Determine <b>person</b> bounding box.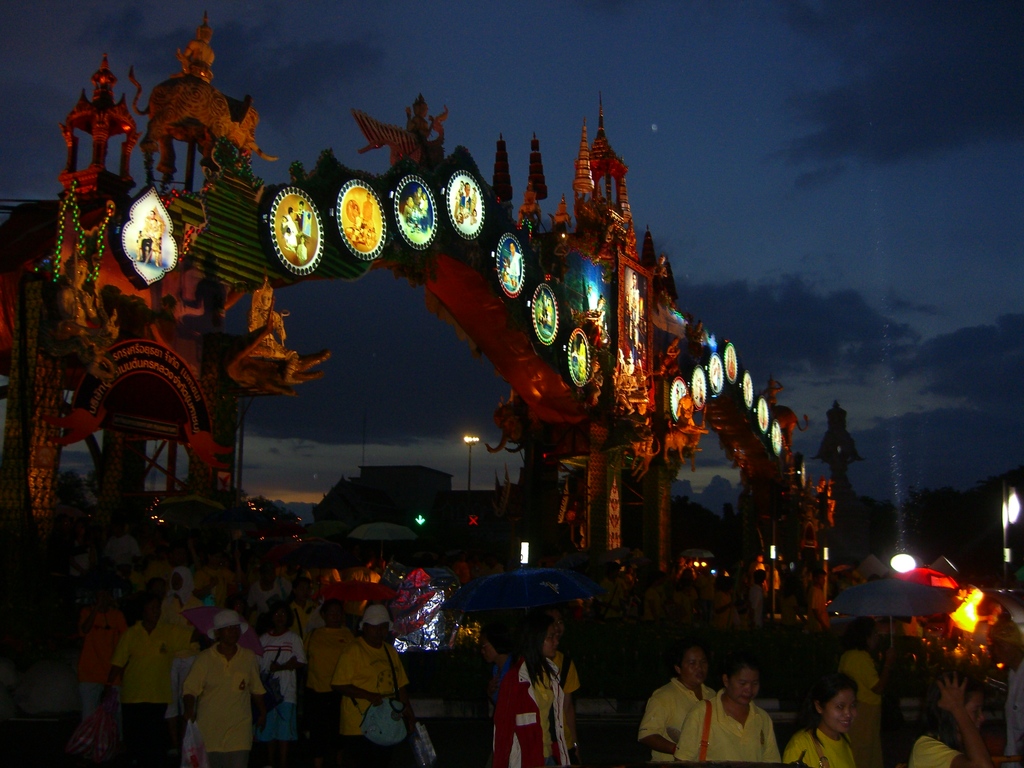
Determined: bbox(256, 601, 309, 753).
